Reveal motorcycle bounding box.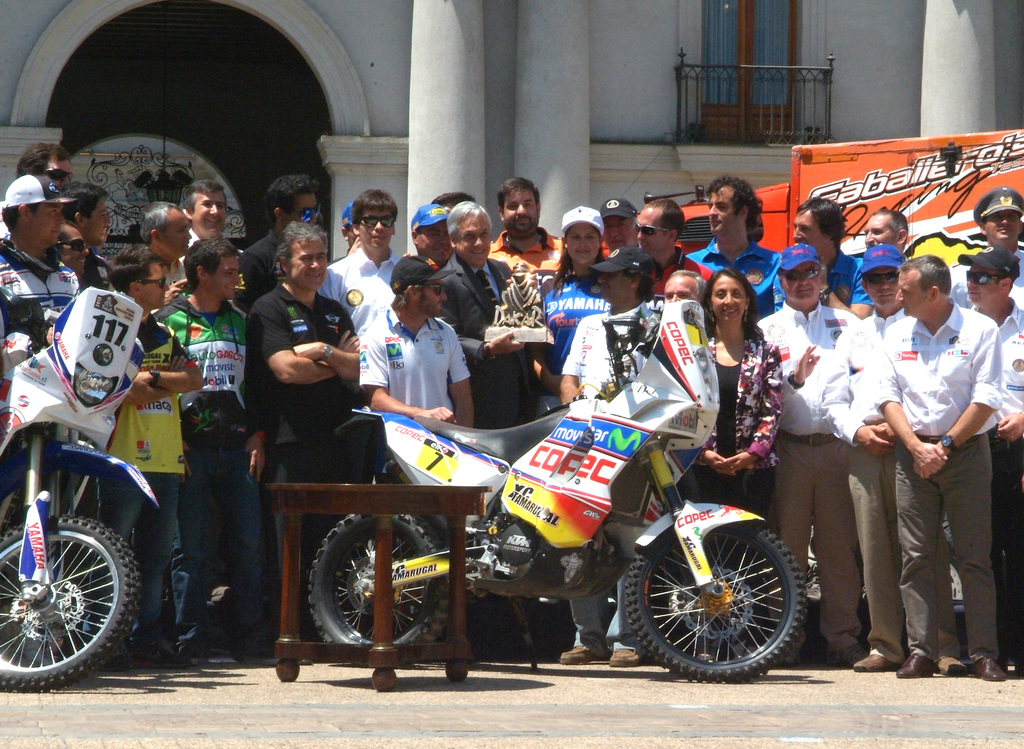
Revealed: bbox=[115, 378, 801, 688].
